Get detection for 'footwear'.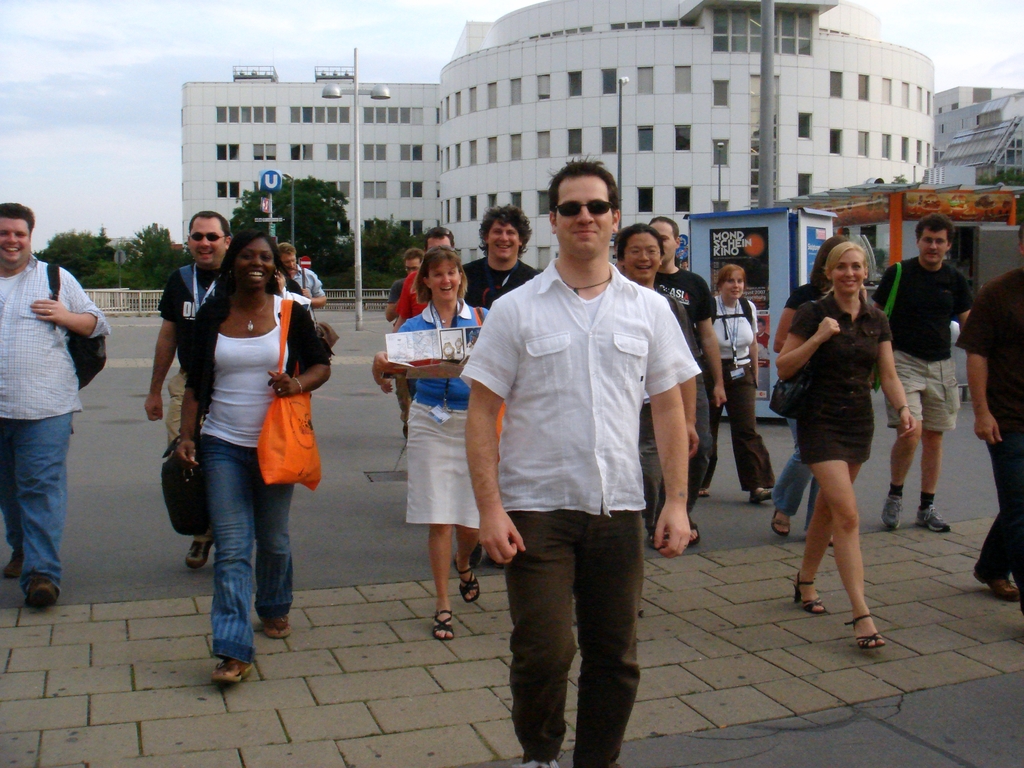
Detection: locate(749, 490, 776, 501).
